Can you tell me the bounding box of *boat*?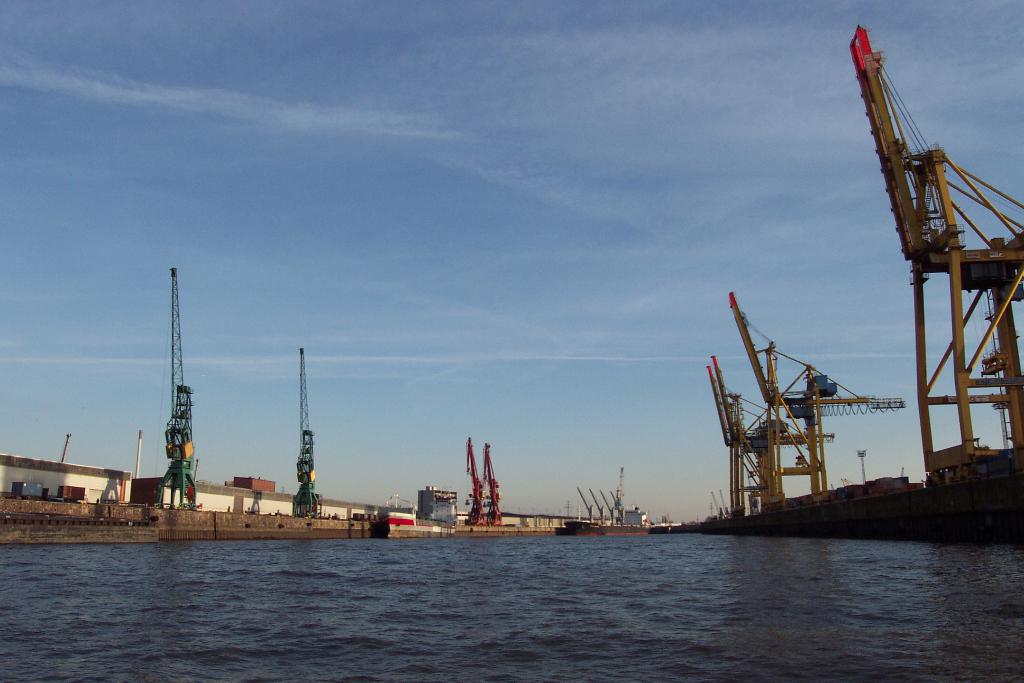
{"x1": 561, "y1": 467, "x2": 656, "y2": 539}.
